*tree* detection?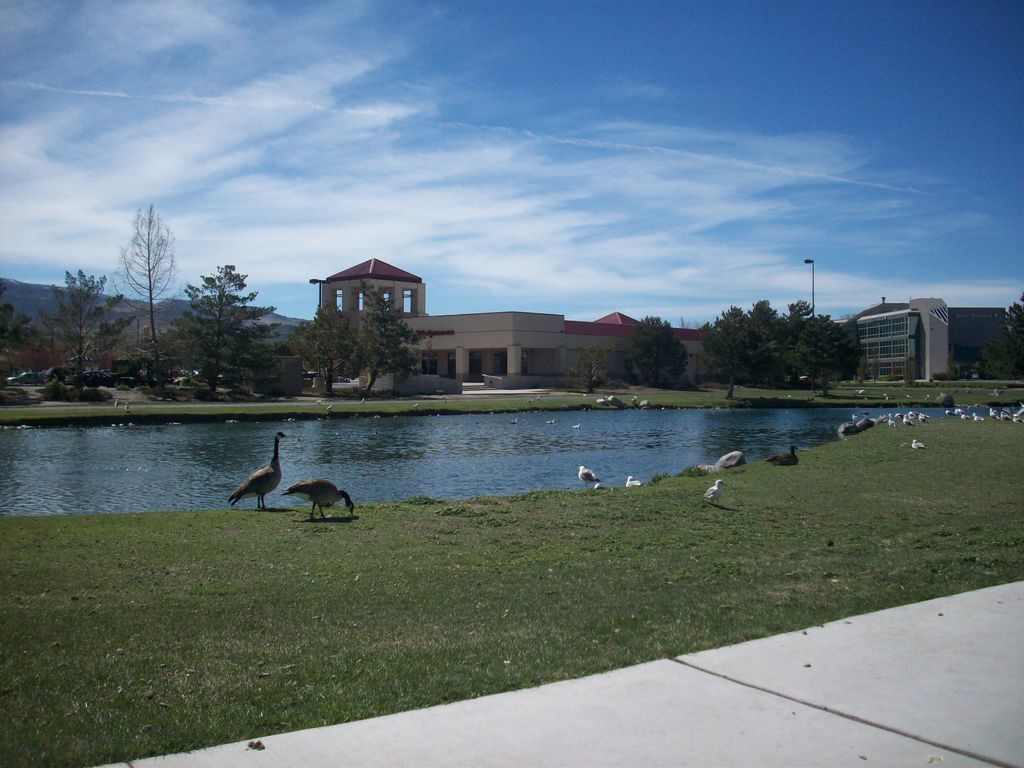
BBox(781, 295, 819, 348)
